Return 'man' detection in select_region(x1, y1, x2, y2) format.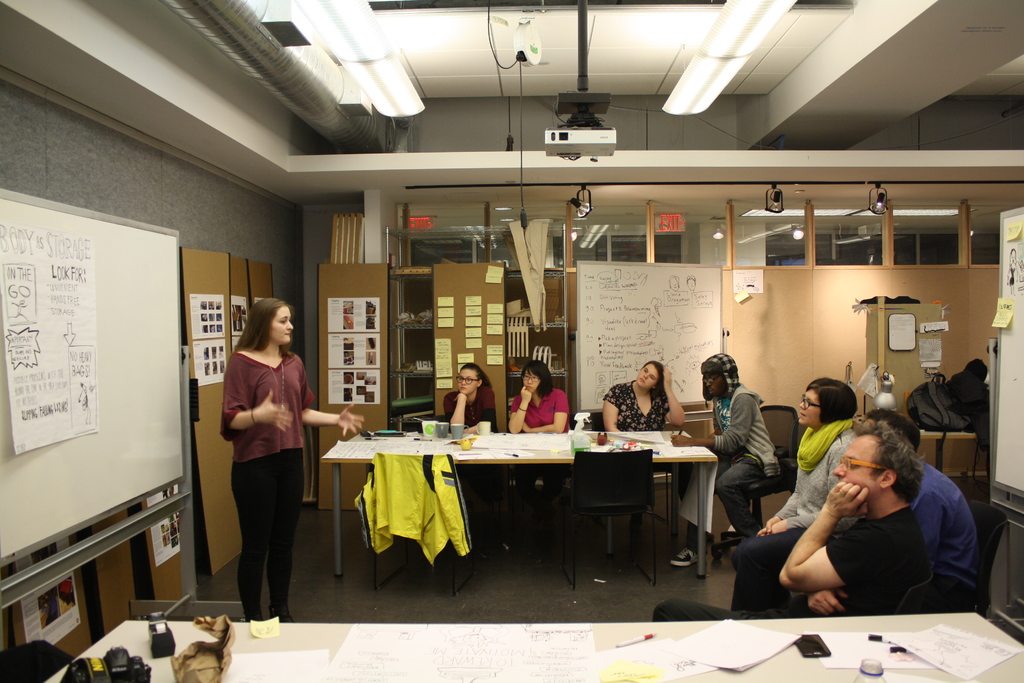
select_region(732, 399, 997, 630).
